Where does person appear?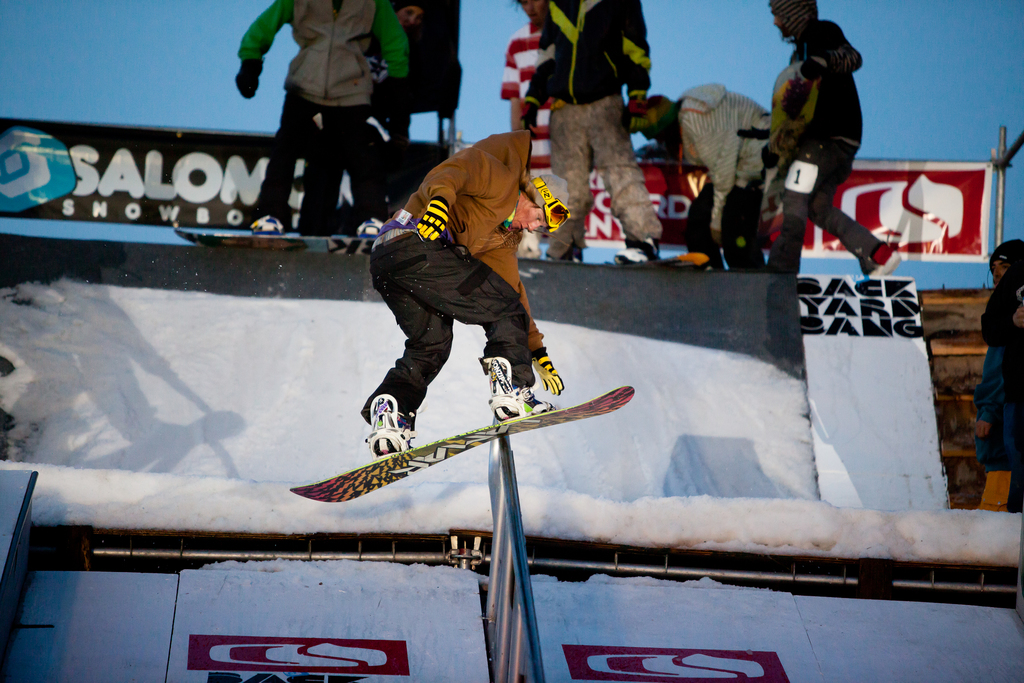
Appears at region(974, 233, 1023, 519).
